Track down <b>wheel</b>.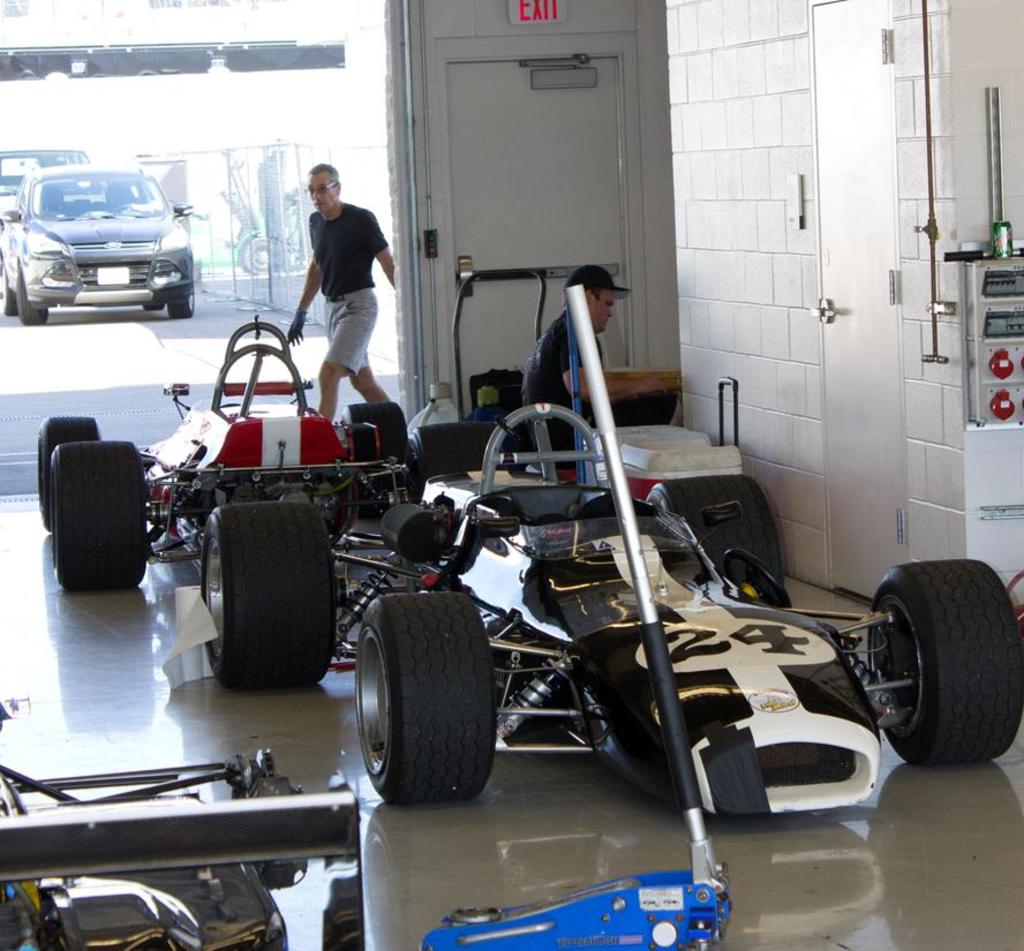
Tracked to [246,236,269,273].
